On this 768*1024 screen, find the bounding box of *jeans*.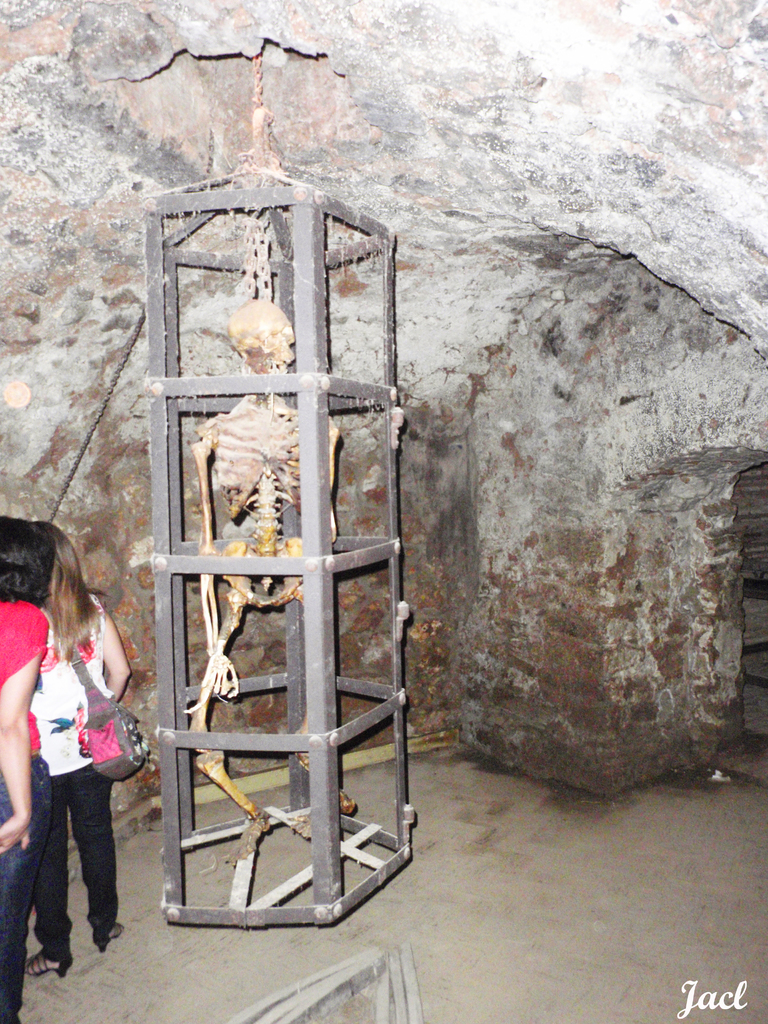
Bounding box: <box>4,753,39,1023</box>.
